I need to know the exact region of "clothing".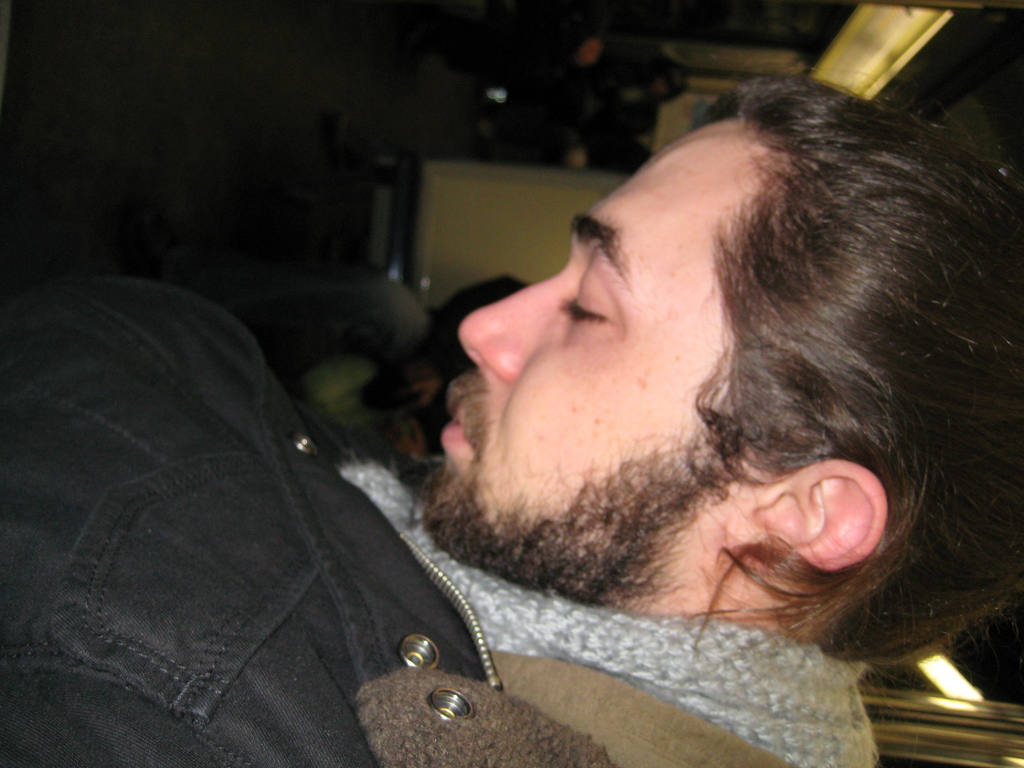
Region: <bbox>0, 273, 879, 767</bbox>.
